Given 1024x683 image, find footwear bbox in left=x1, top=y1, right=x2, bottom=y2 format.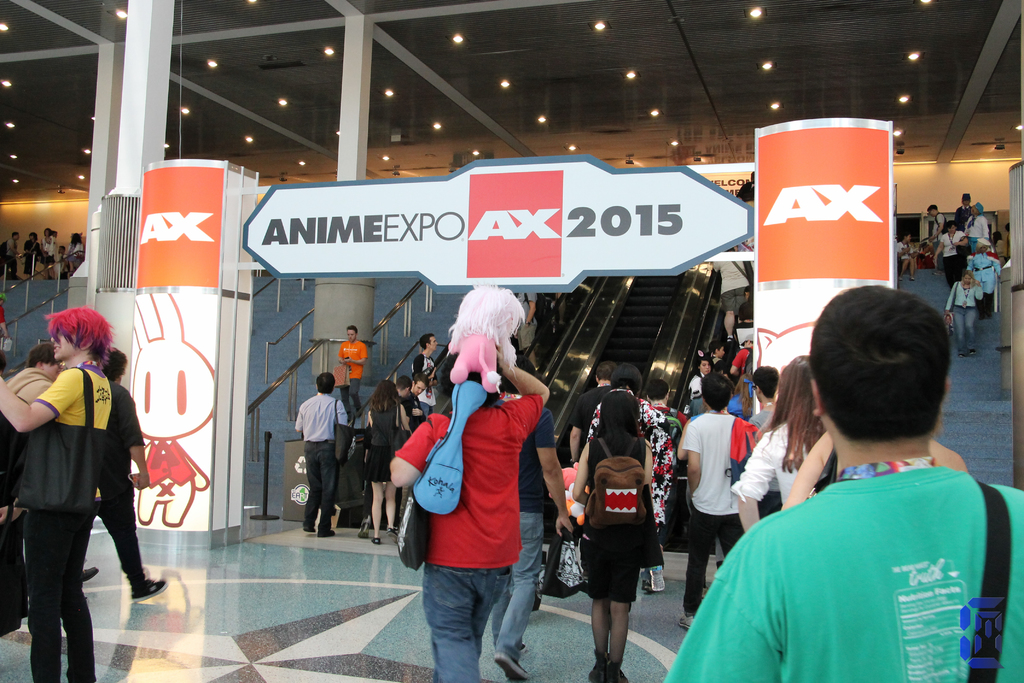
left=585, top=657, right=620, bottom=677.
